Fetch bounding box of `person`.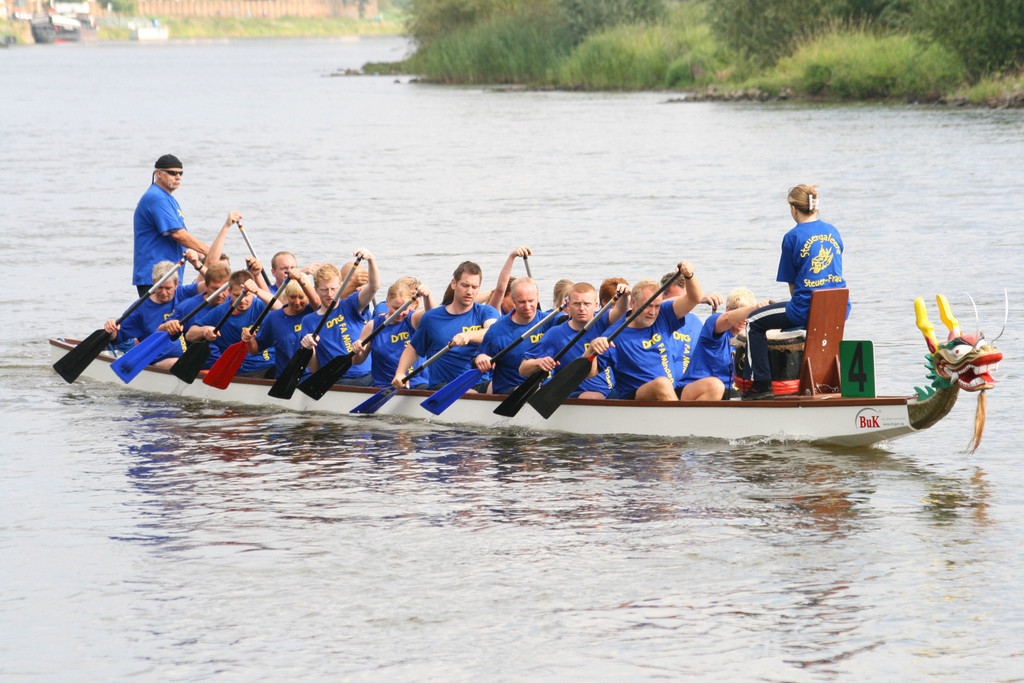
Bbox: bbox(147, 256, 223, 381).
